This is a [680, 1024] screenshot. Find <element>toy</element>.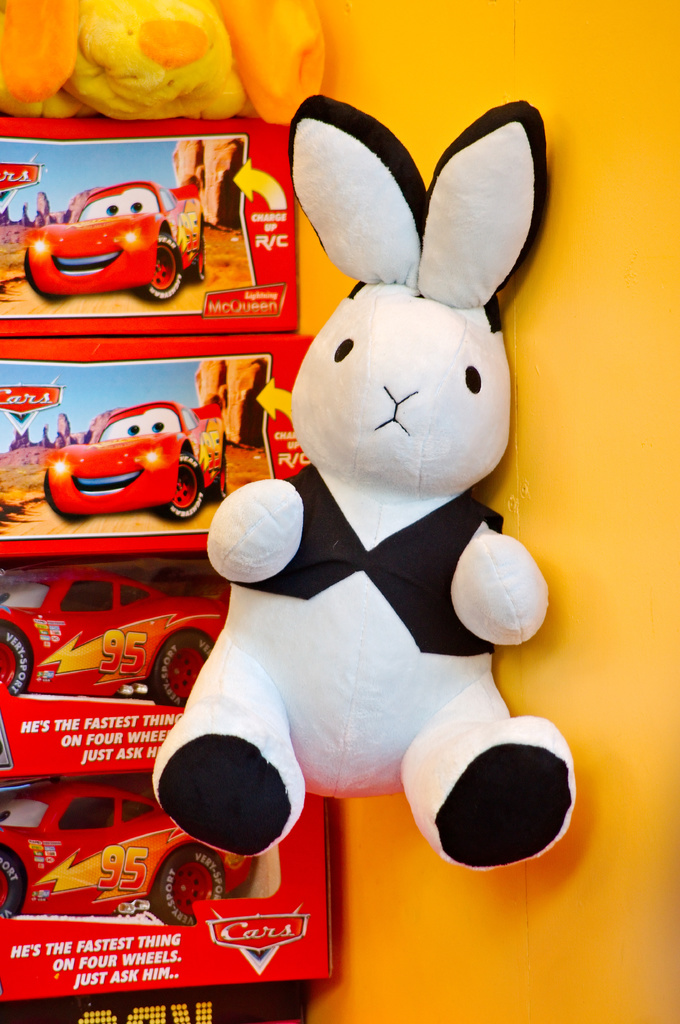
Bounding box: pyautogui.locateOnScreen(0, 564, 229, 710).
